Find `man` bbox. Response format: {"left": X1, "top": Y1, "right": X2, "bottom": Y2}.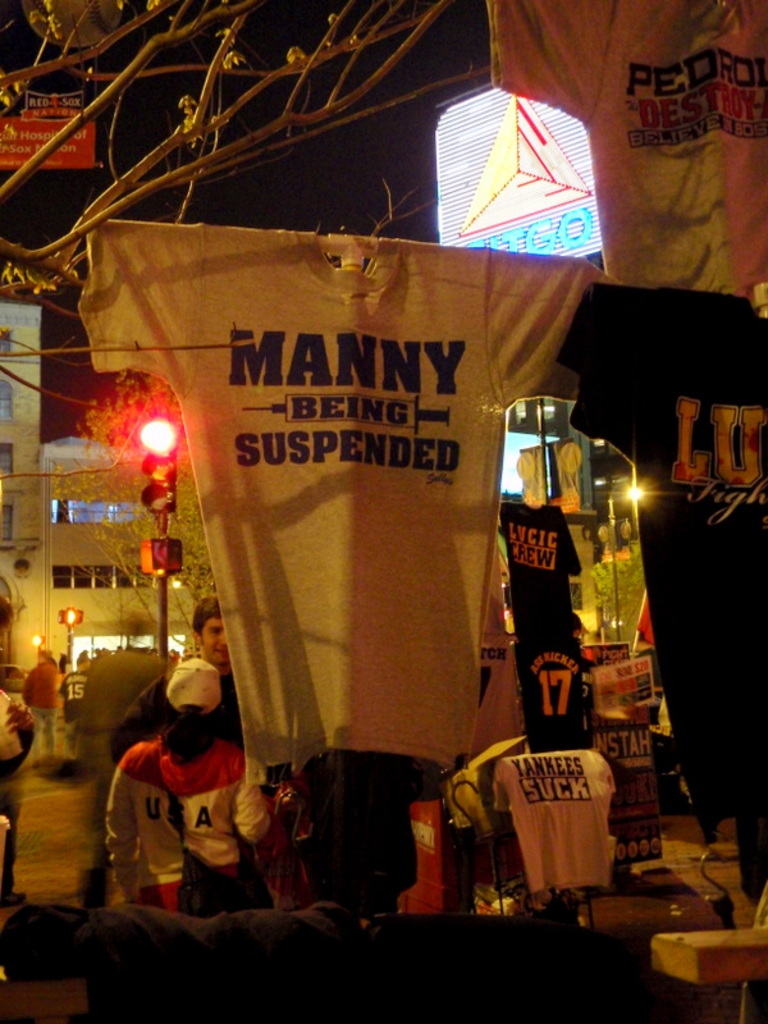
{"left": 105, "top": 594, "right": 244, "bottom": 762}.
